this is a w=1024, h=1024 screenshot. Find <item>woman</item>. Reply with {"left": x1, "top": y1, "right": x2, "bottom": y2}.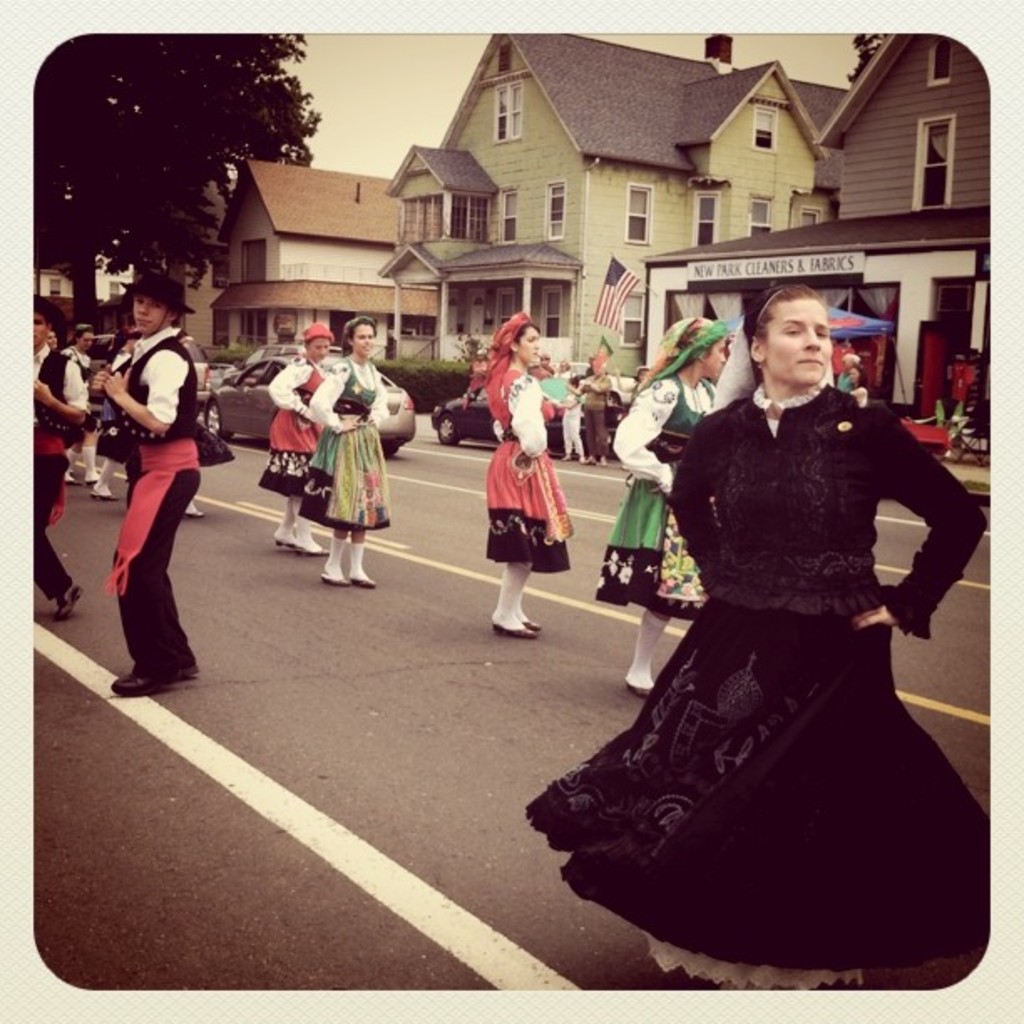
{"left": 445, "top": 320, "right": 577, "bottom": 626}.
